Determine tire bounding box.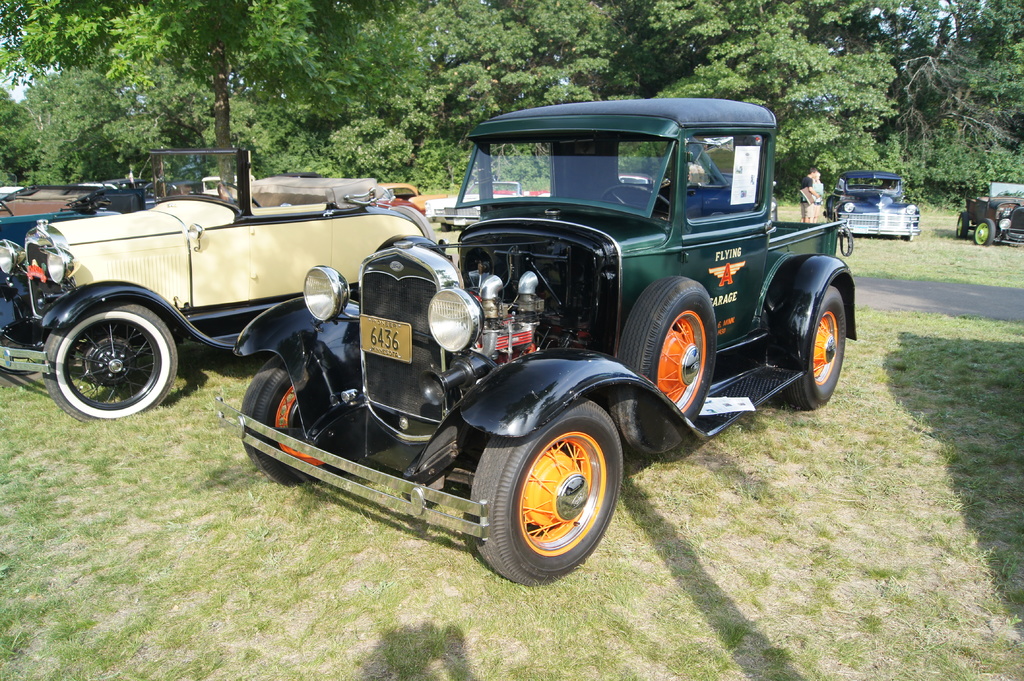
Determined: x1=781, y1=283, x2=848, y2=413.
